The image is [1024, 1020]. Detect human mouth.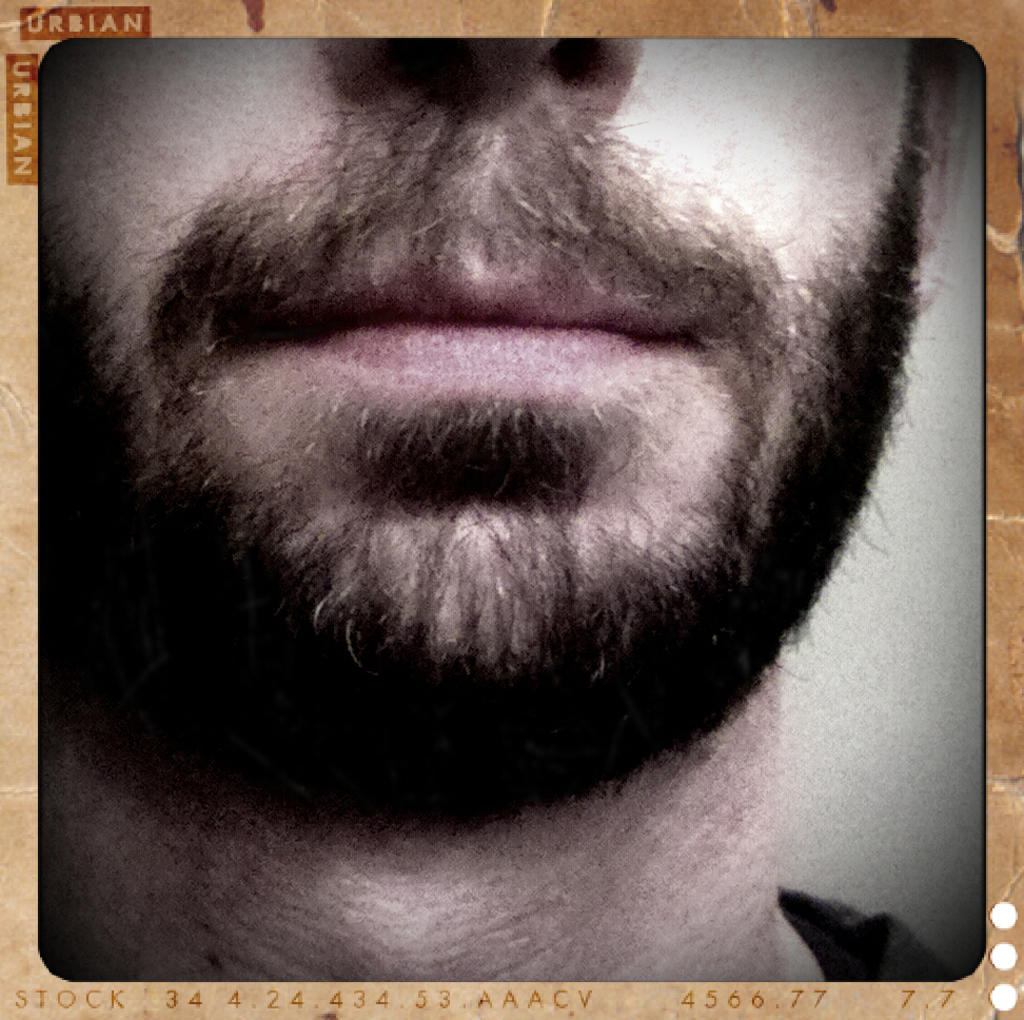
Detection: 156:188:761:433.
